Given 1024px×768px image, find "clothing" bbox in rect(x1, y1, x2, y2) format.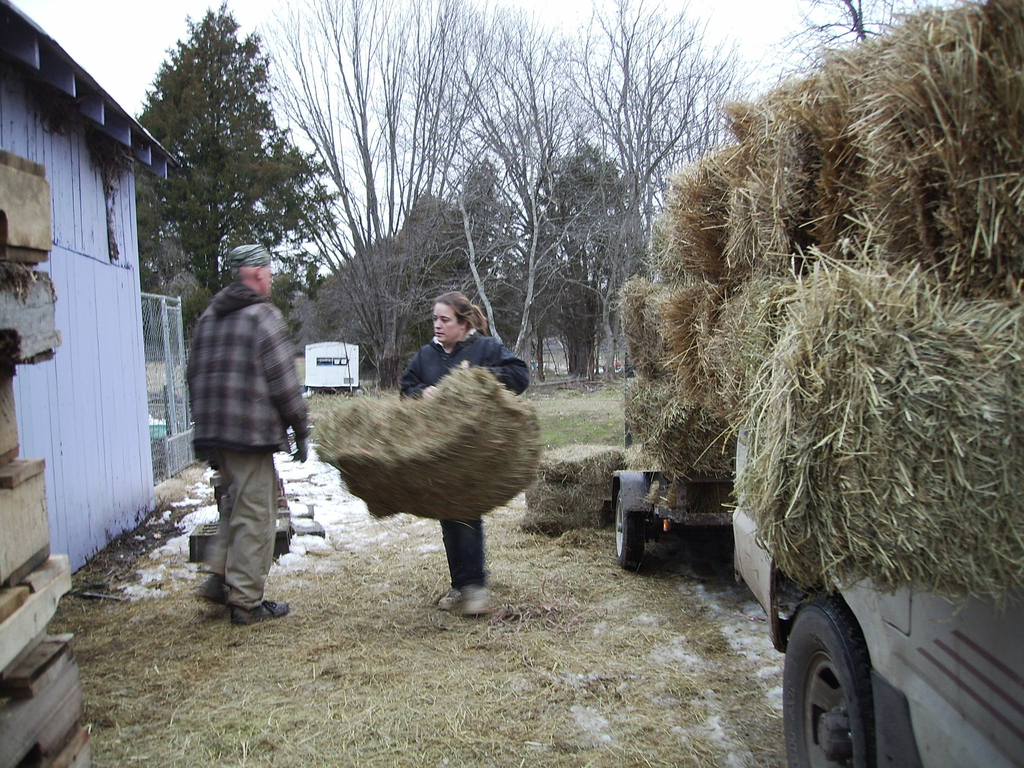
rect(175, 237, 304, 573).
